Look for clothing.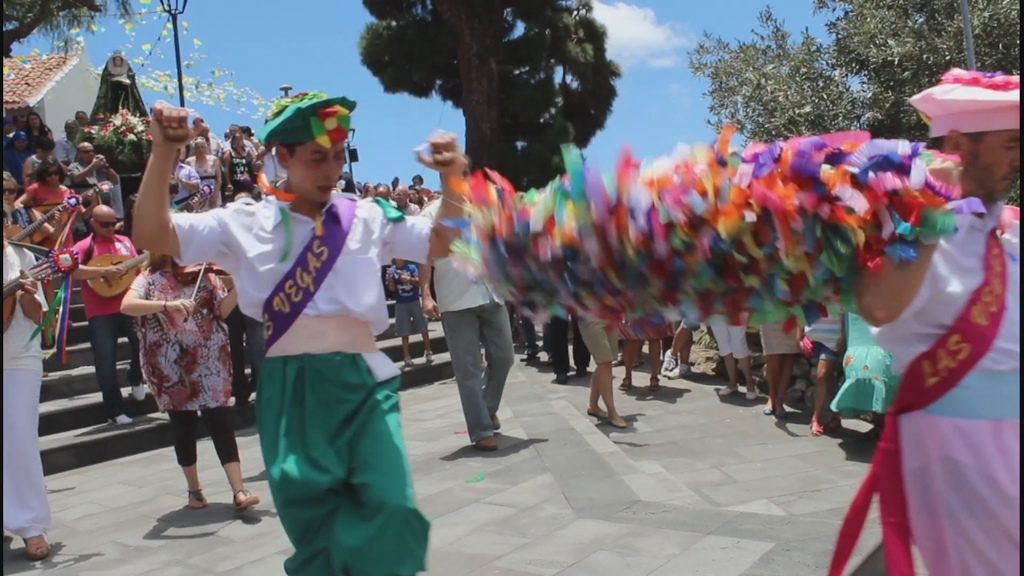
Found: (left=89, top=61, right=149, bottom=118).
